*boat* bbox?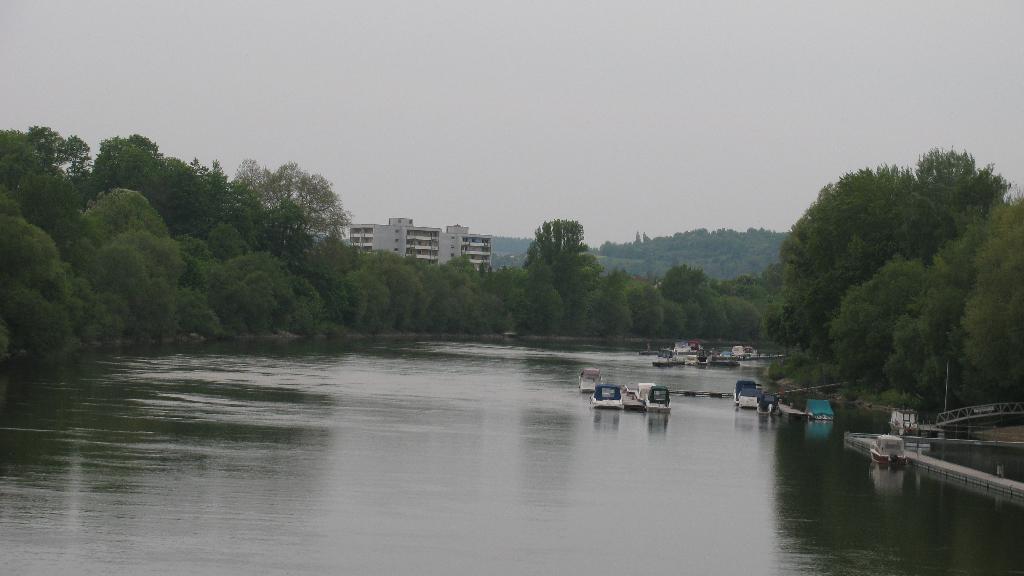
[x1=655, y1=351, x2=681, y2=370]
